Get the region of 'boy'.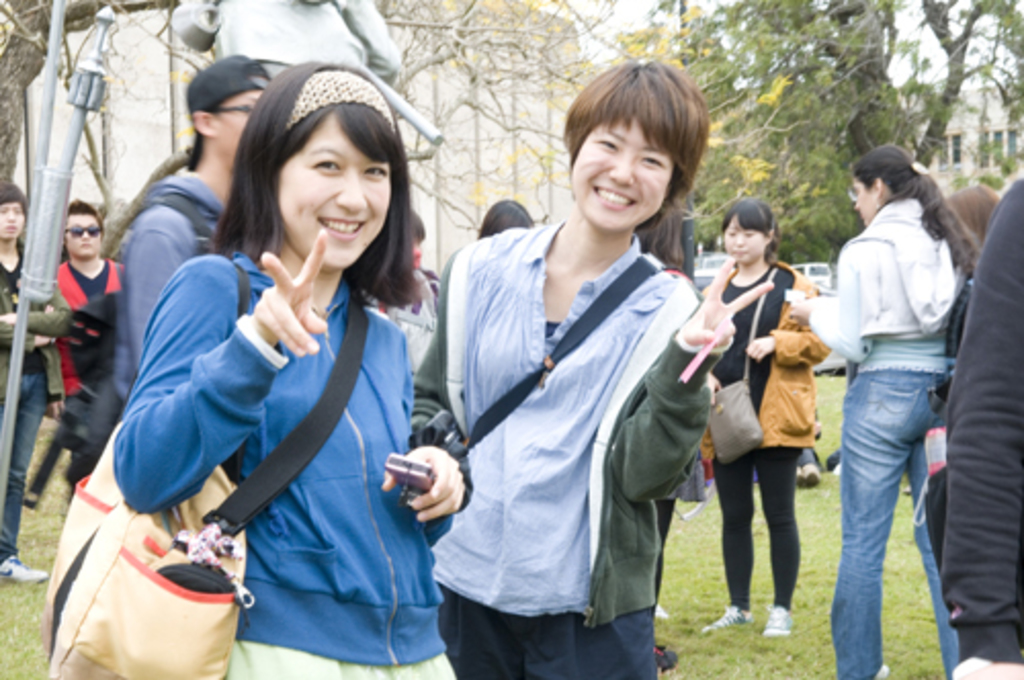
<bbox>49, 199, 129, 469</bbox>.
